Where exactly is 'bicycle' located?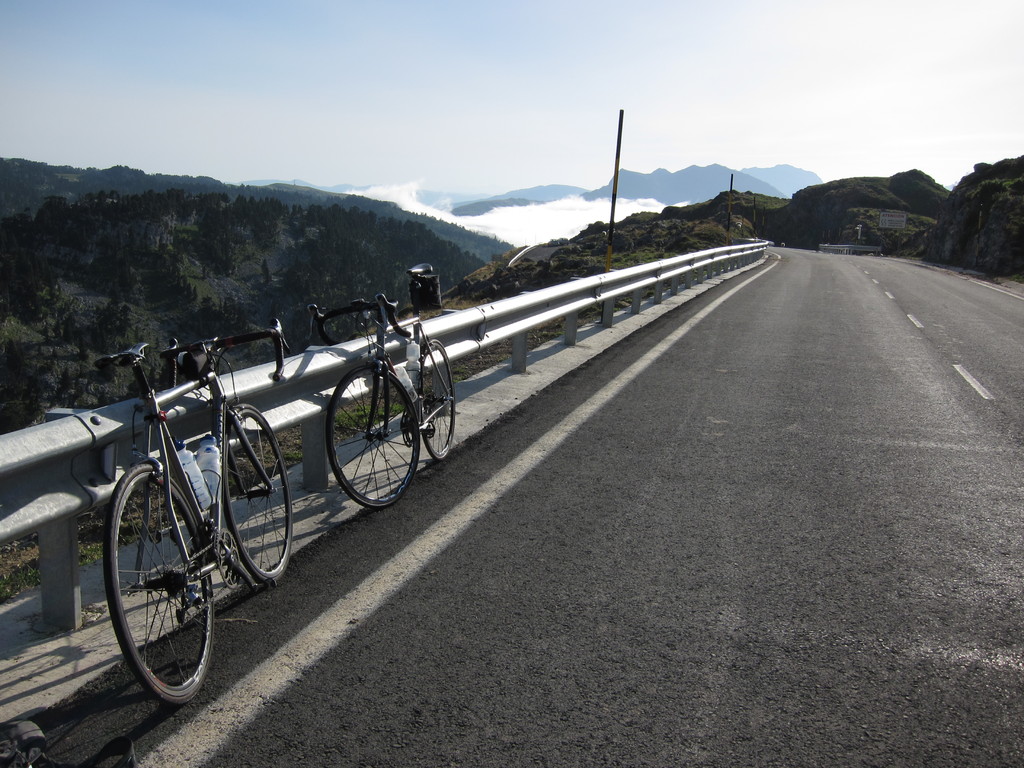
Its bounding box is select_region(81, 274, 323, 721).
